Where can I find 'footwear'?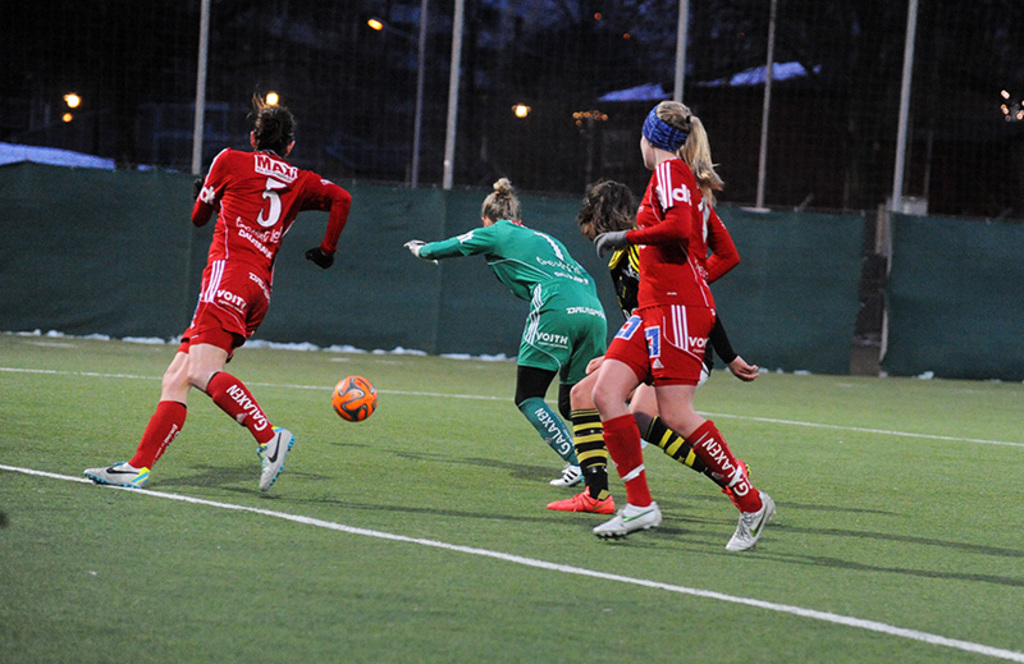
You can find it at 547, 462, 585, 486.
